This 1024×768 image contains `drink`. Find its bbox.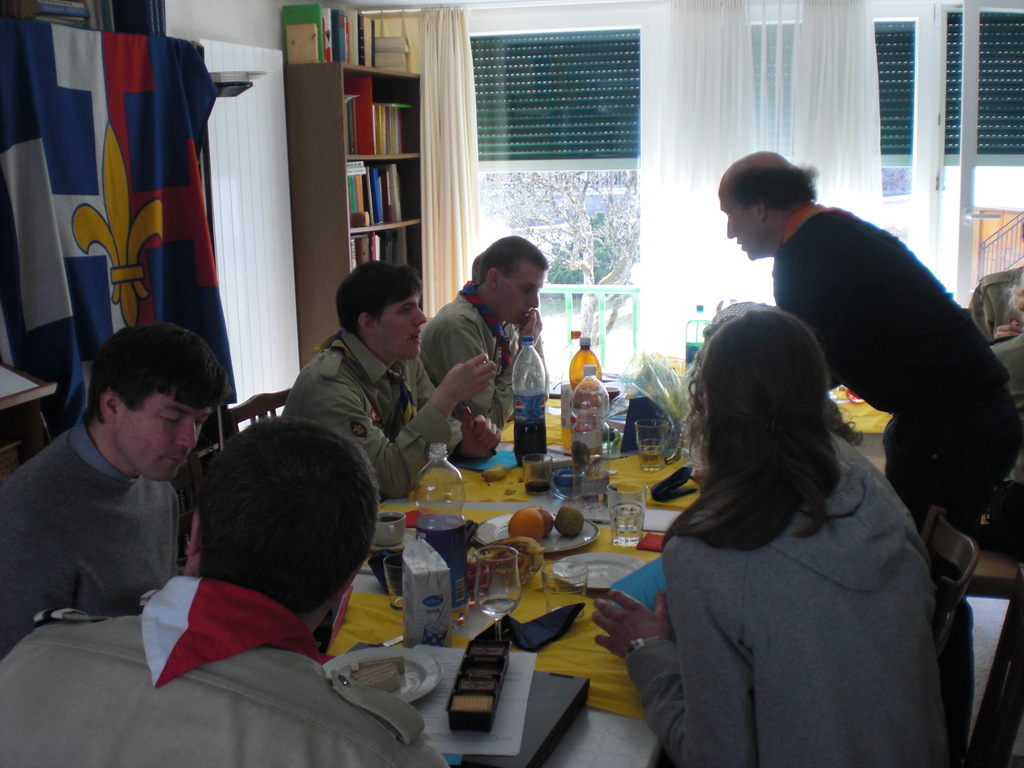
Rect(609, 501, 643, 543).
